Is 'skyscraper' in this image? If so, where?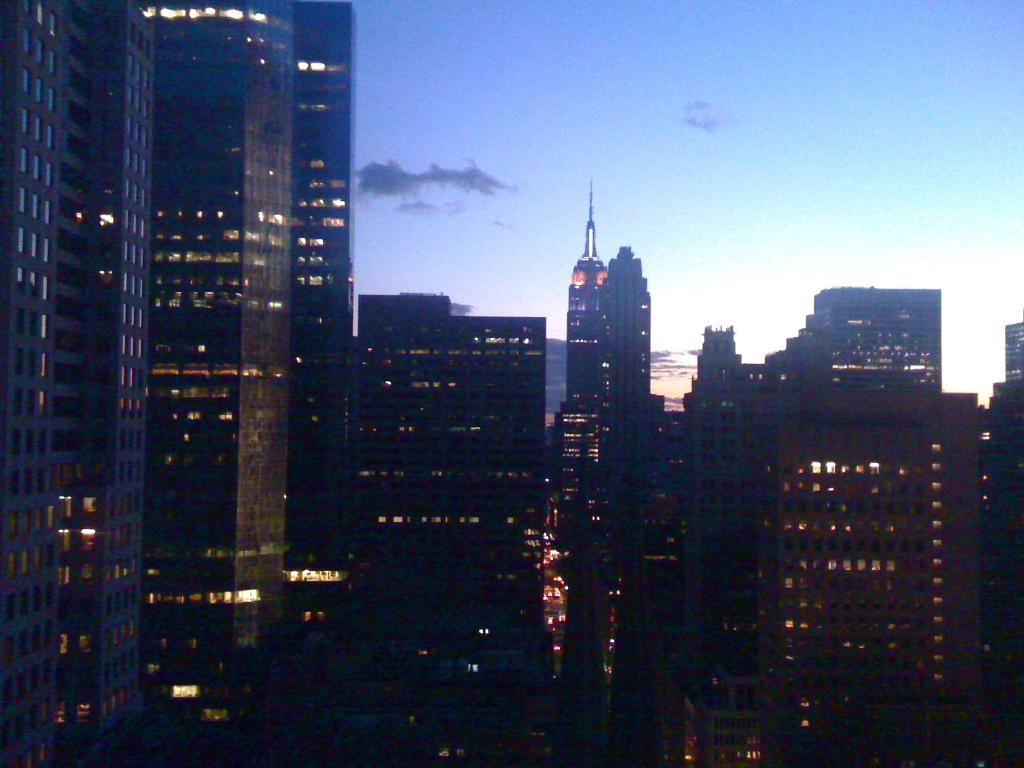
Yes, at pyautogui.locateOnScreen(32, 1, 189, 767).
